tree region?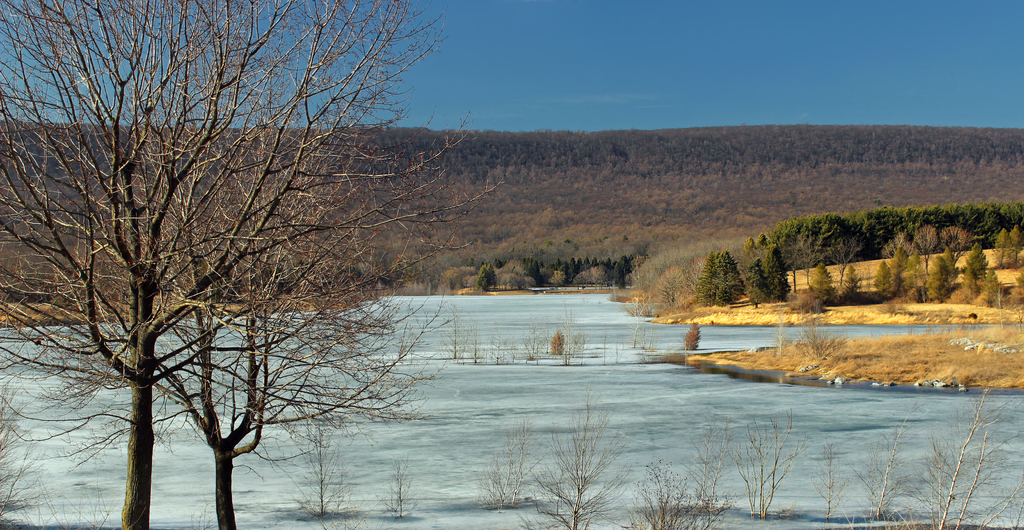
{"x1": 973, "y1": 264, "x2": 1006, "y2": 304}
